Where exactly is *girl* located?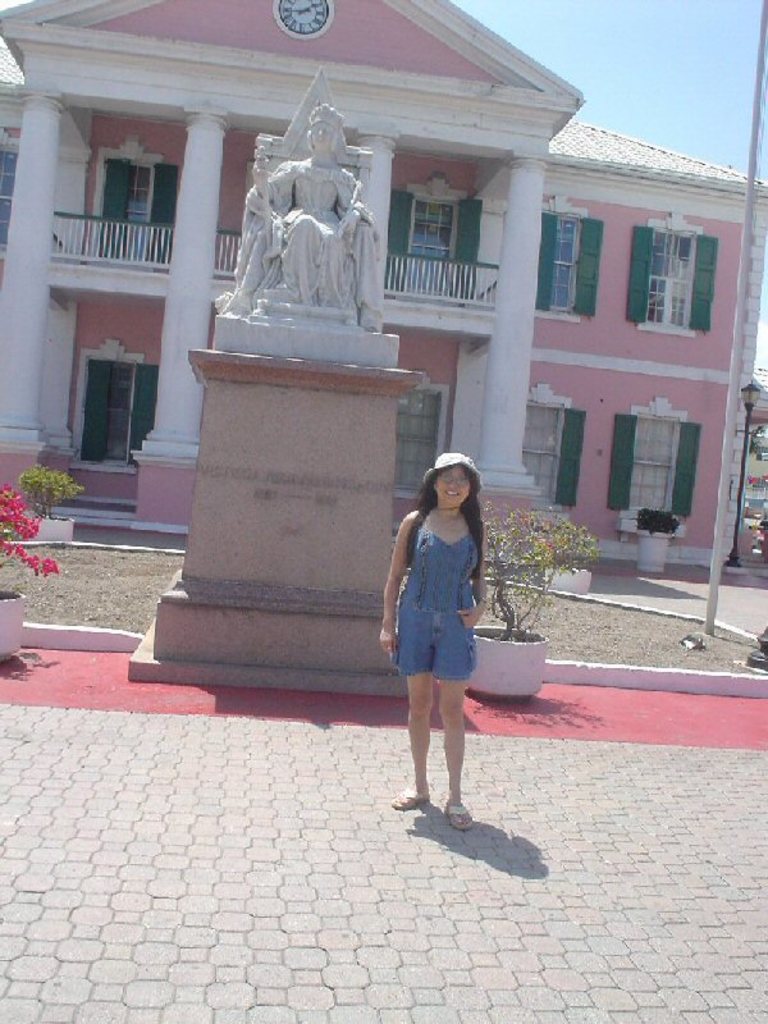
Its bounding box is (376, 451, 480, 831).
